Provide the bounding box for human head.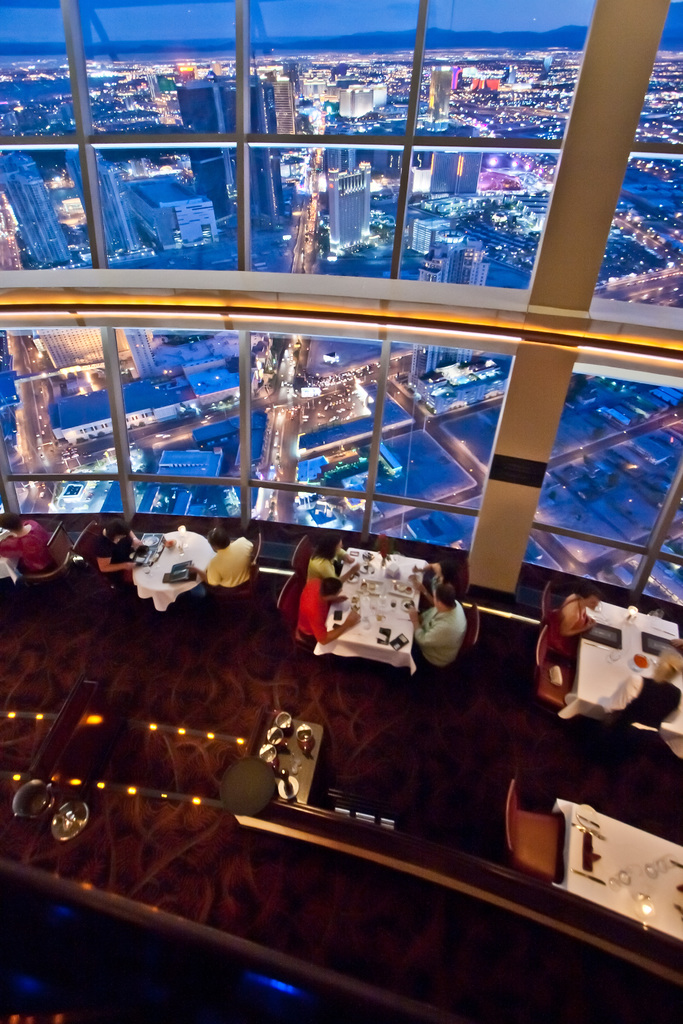
[x1=208, y1=529, x2=229, y2=550].
